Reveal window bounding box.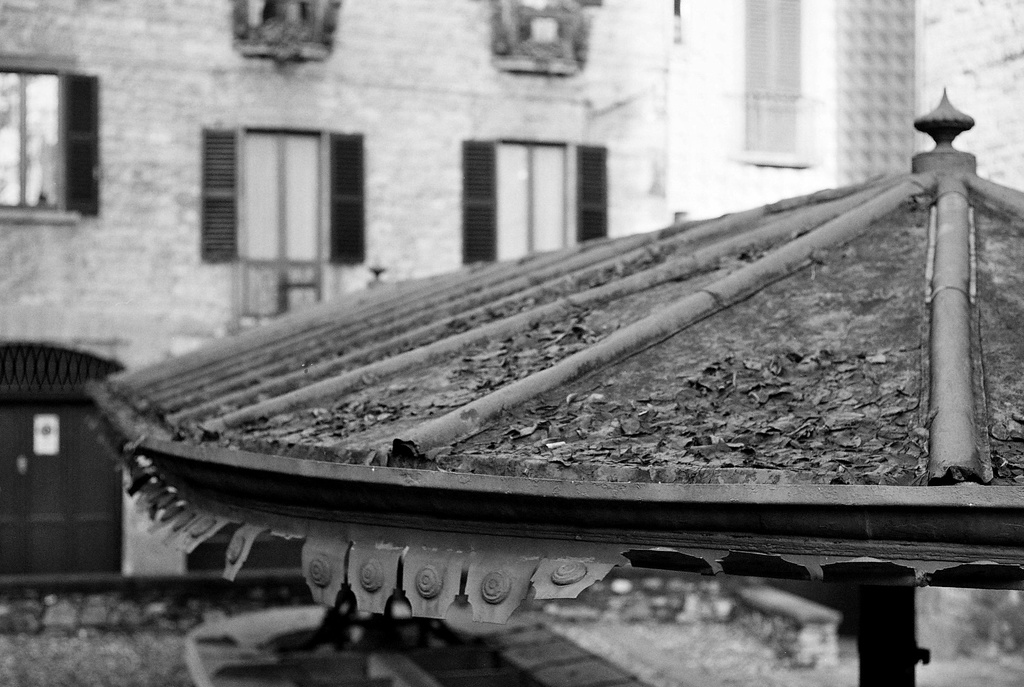
Revealed: (x1=0, y1=70, x2=61, y2=206).
